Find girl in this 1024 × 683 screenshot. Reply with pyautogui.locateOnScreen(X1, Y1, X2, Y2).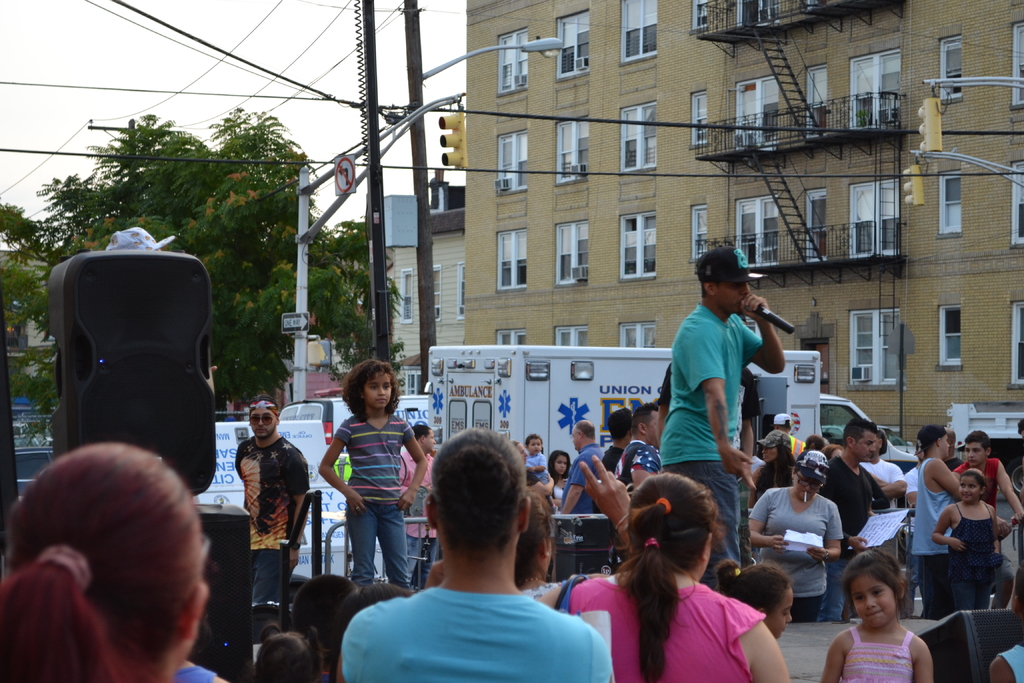
pyautogui.locateOnScreen(321, 360, 426, 586).
